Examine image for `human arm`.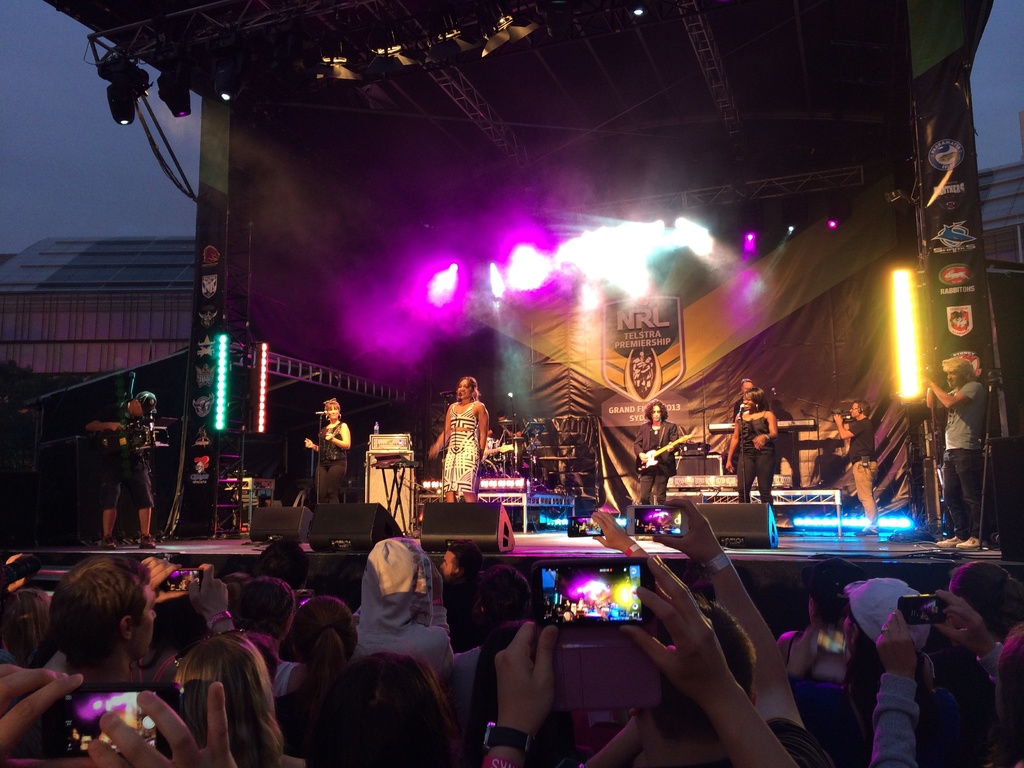
Examination result: <region>863, 605, 919, 767</region>.
